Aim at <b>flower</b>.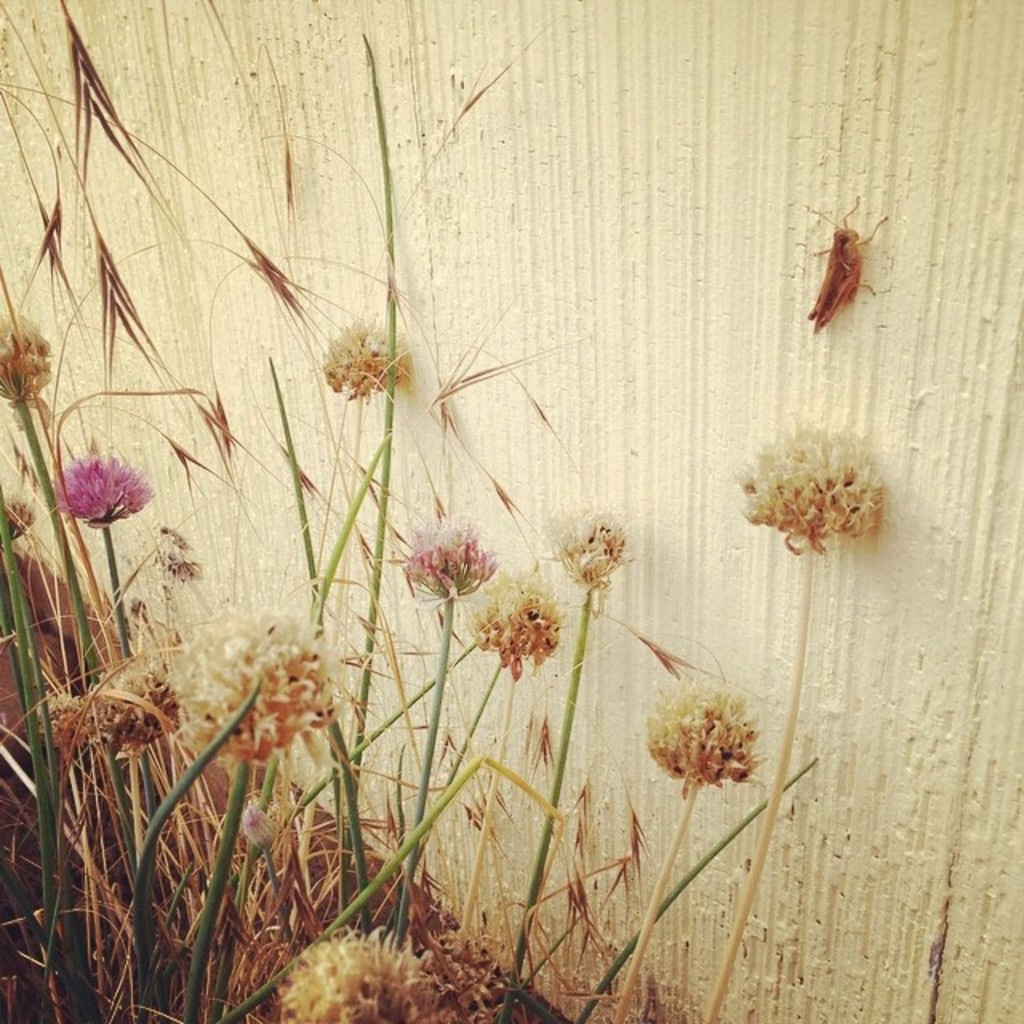
Aimed at [386,512,496,608].
